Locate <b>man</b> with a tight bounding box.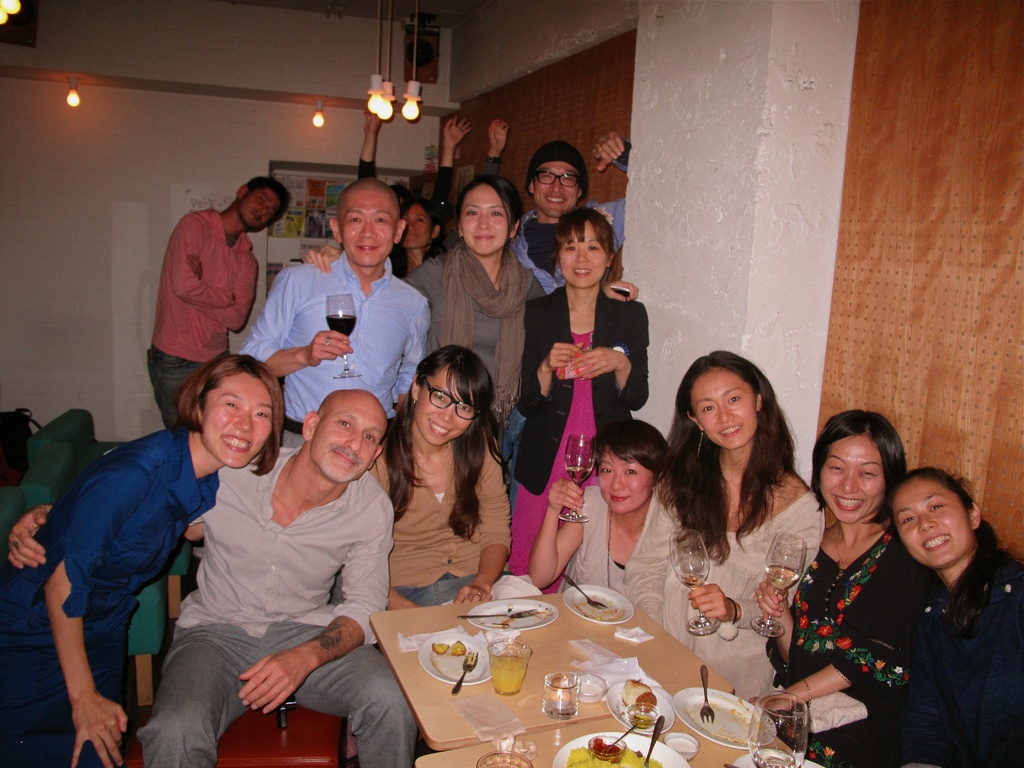
region(6, 387, 412, 767).
